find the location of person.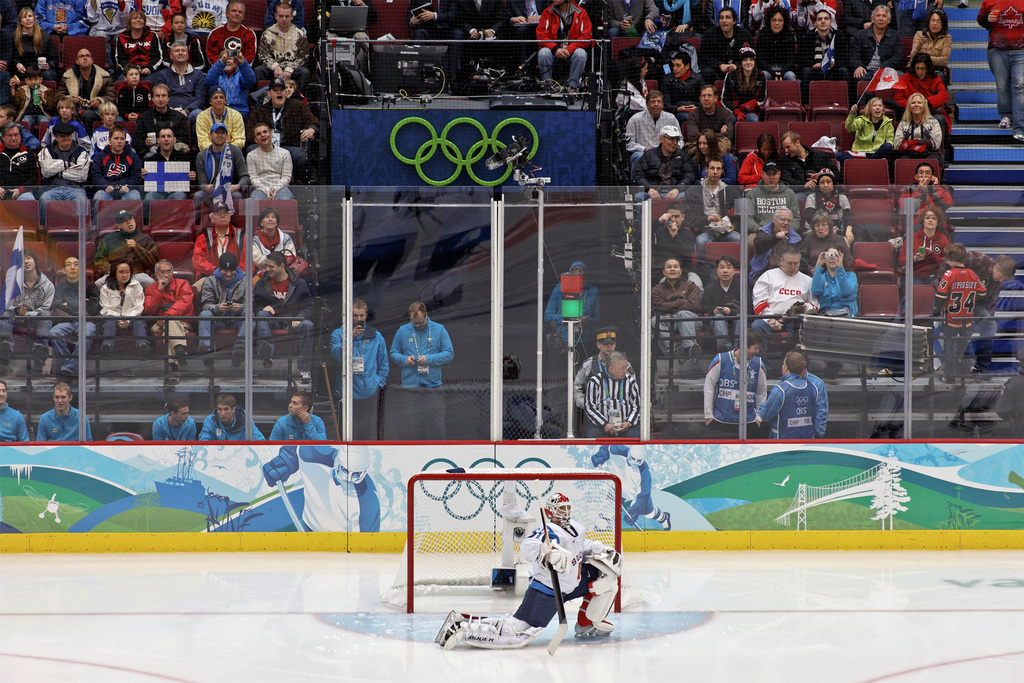
Location: rect(840, 98, 902, 169).
